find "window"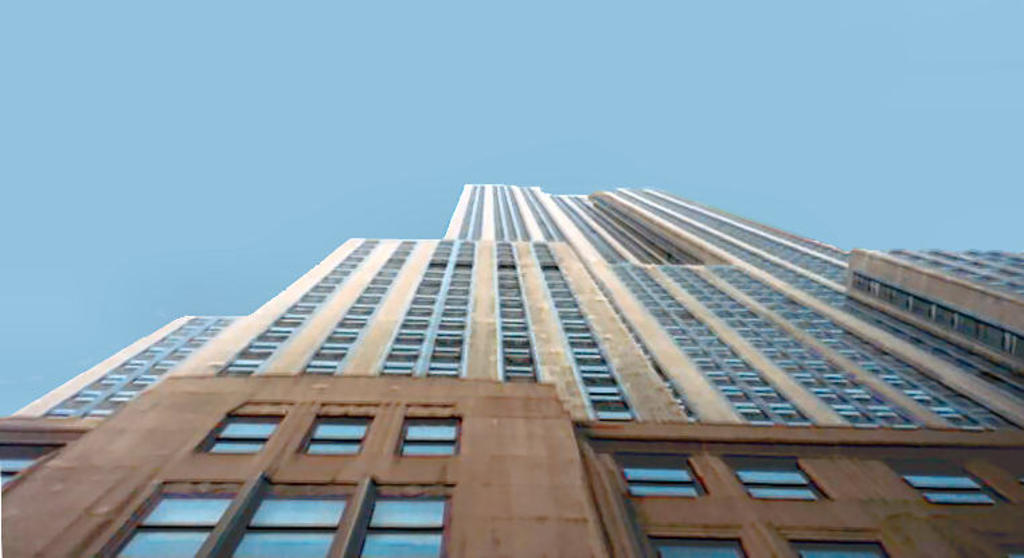
x1=777, y1=527, x2=895, y2=557
